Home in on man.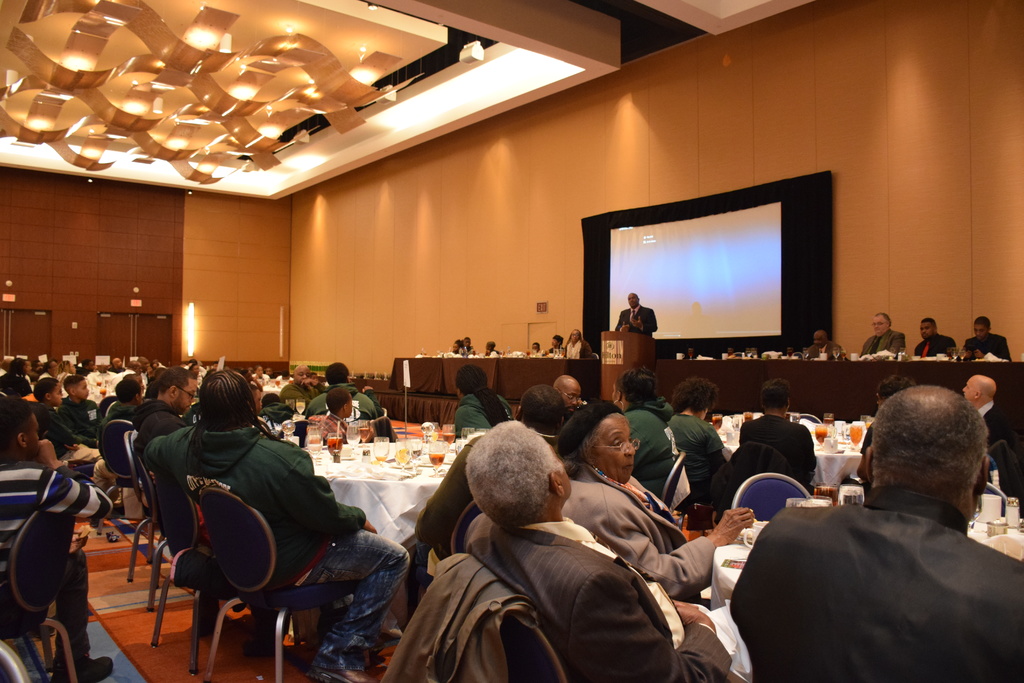
Homed in at (451,338,467,356).
